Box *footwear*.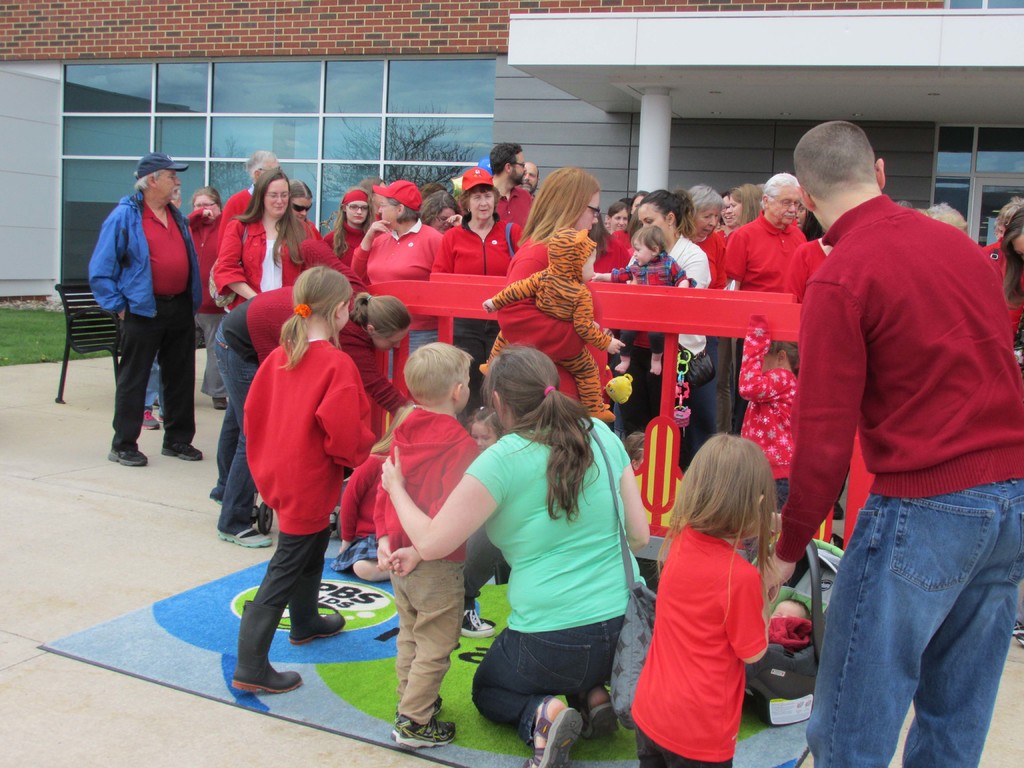
214 492 259 512.
